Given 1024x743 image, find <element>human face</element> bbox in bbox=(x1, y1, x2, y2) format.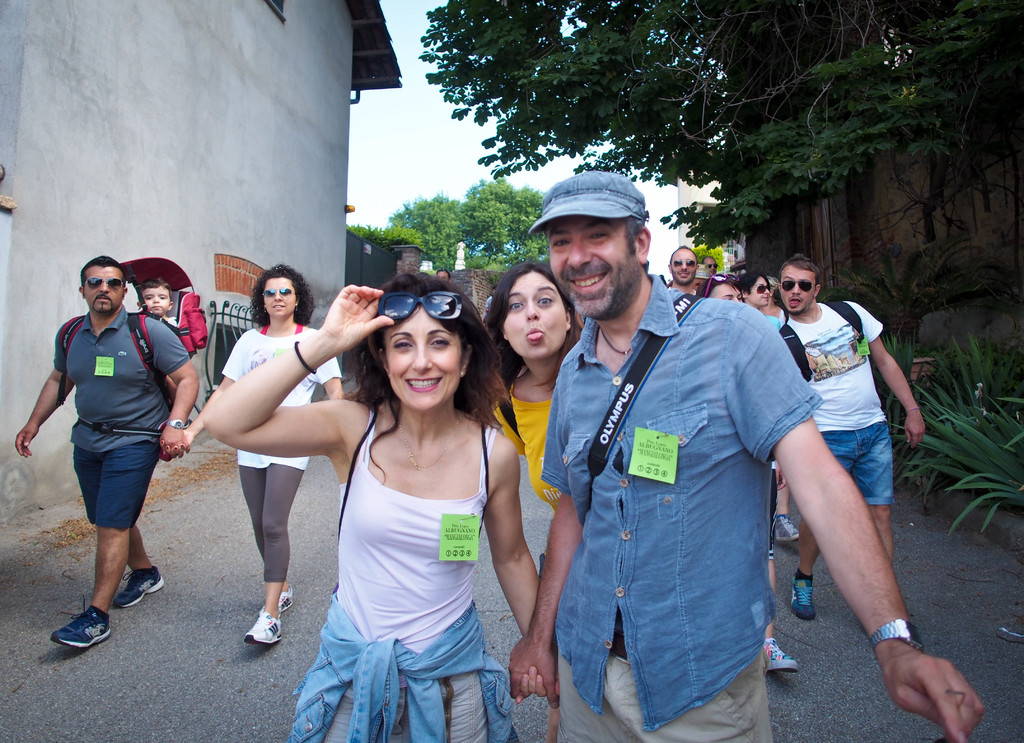
bbox=(752, 276, 769, 304).
